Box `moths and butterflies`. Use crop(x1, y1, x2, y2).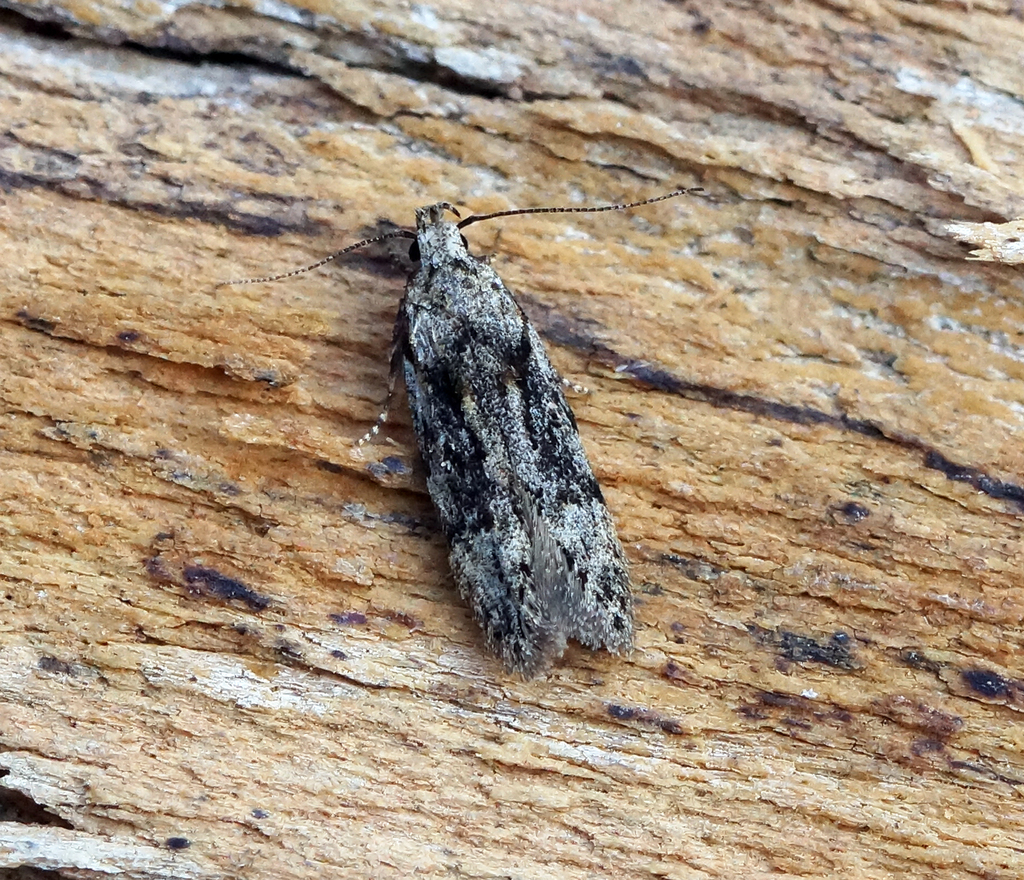
crop(213, 182, 708, 688).
